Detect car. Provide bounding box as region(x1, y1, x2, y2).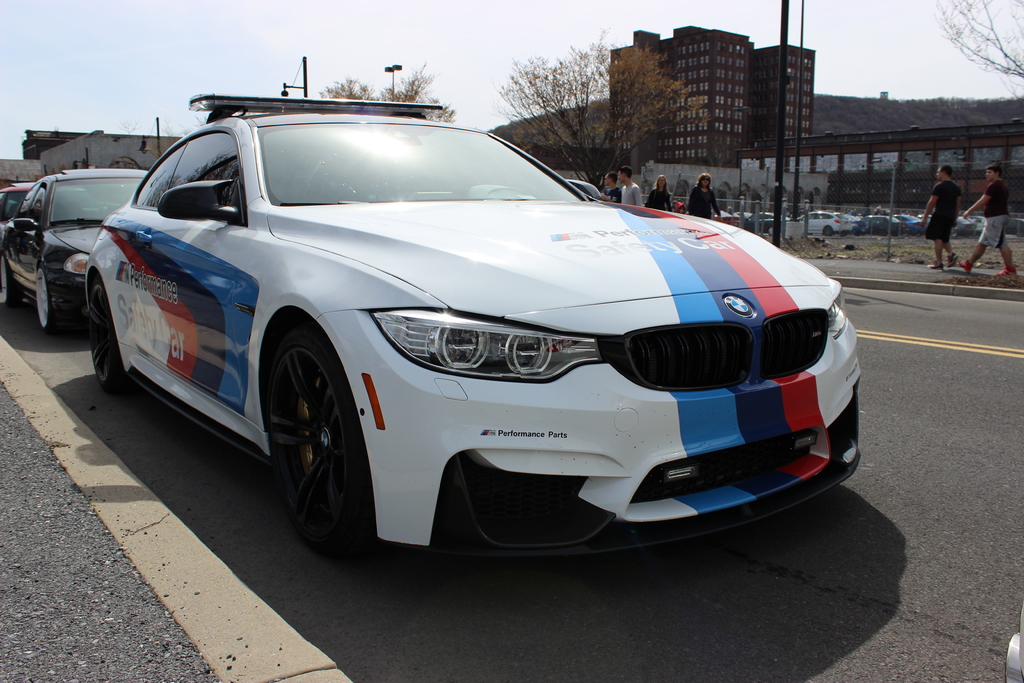
region(714, 199, 1023, 238).
